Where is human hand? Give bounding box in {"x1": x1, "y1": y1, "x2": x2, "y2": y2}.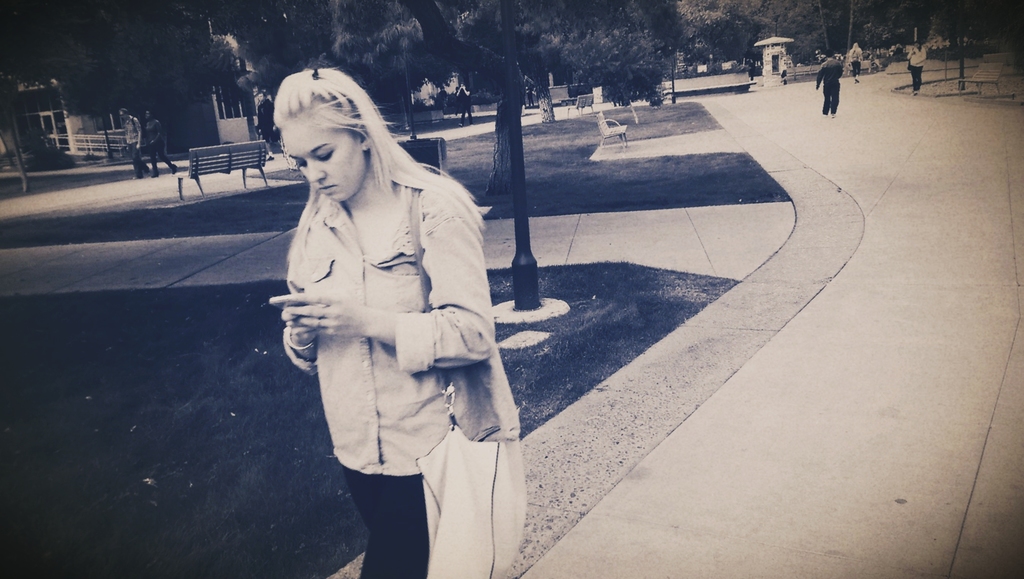
{"x1": 266, "y1": 288, "x2": 370, "y2": 338}.
